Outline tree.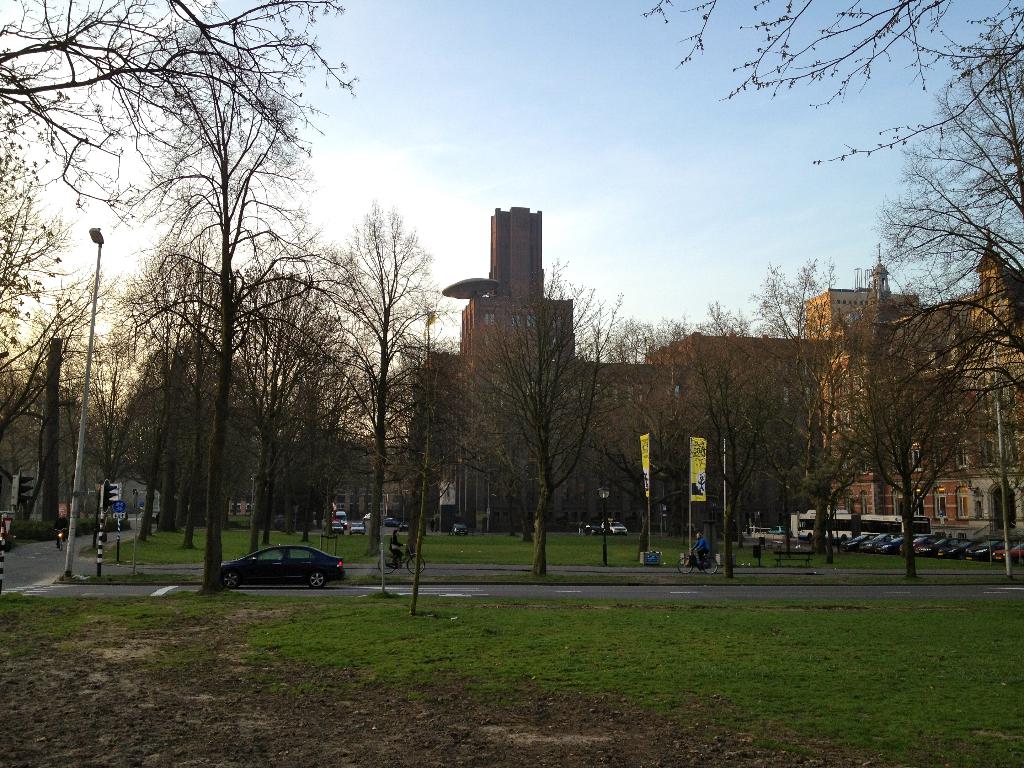
Outline: (x1=107, y1=335, x2=250, y2=536).
